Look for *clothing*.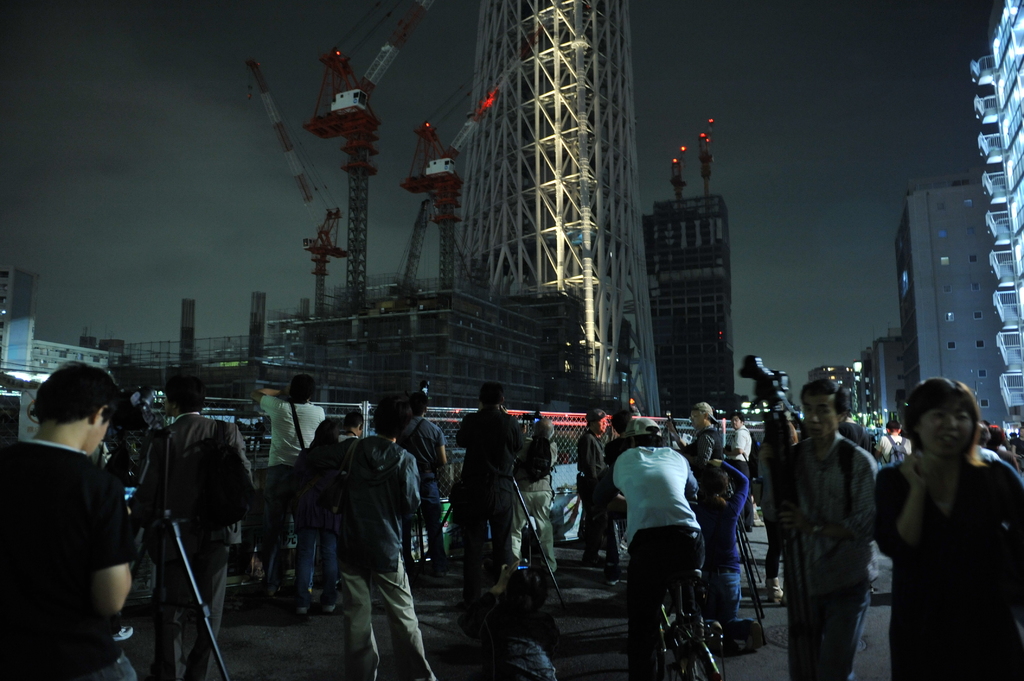
Found: left=780, top=393, right=899, bottom=666.
